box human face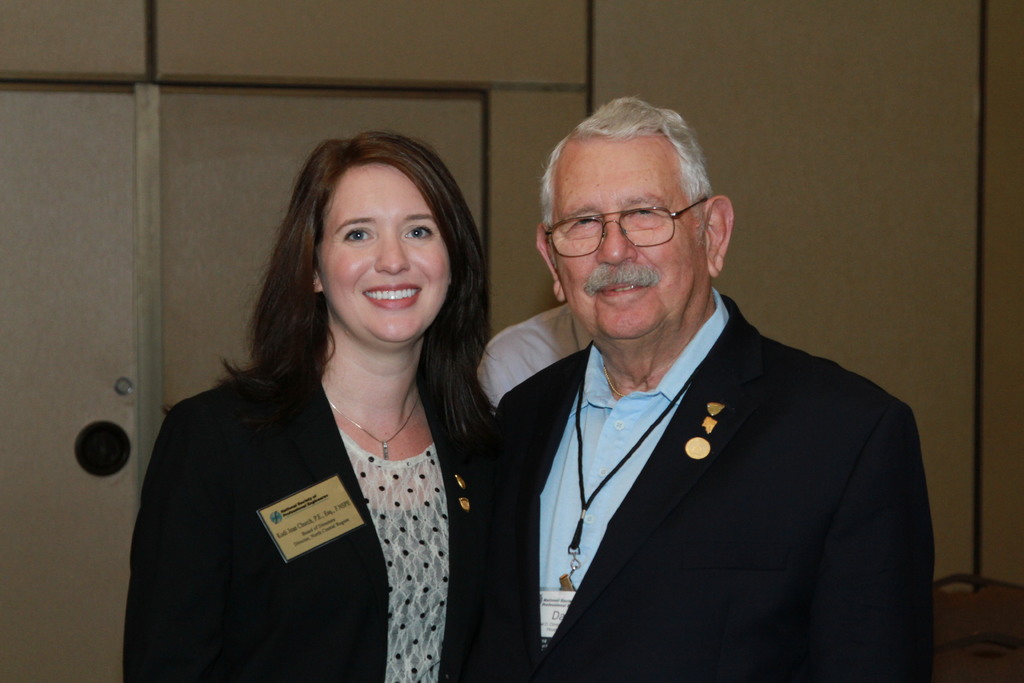
bbox(324, 167, 455, 345)
